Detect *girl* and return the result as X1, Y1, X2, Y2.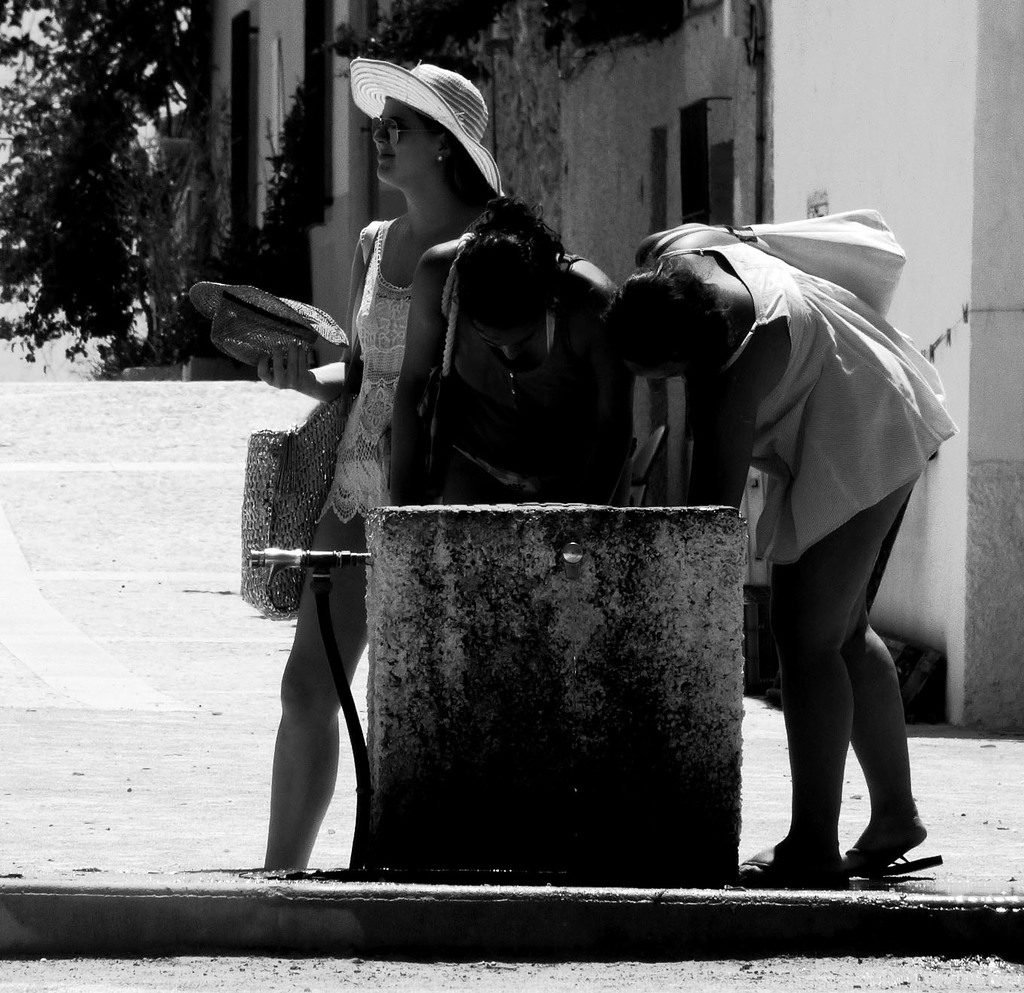
615, 222, 942, 873.
